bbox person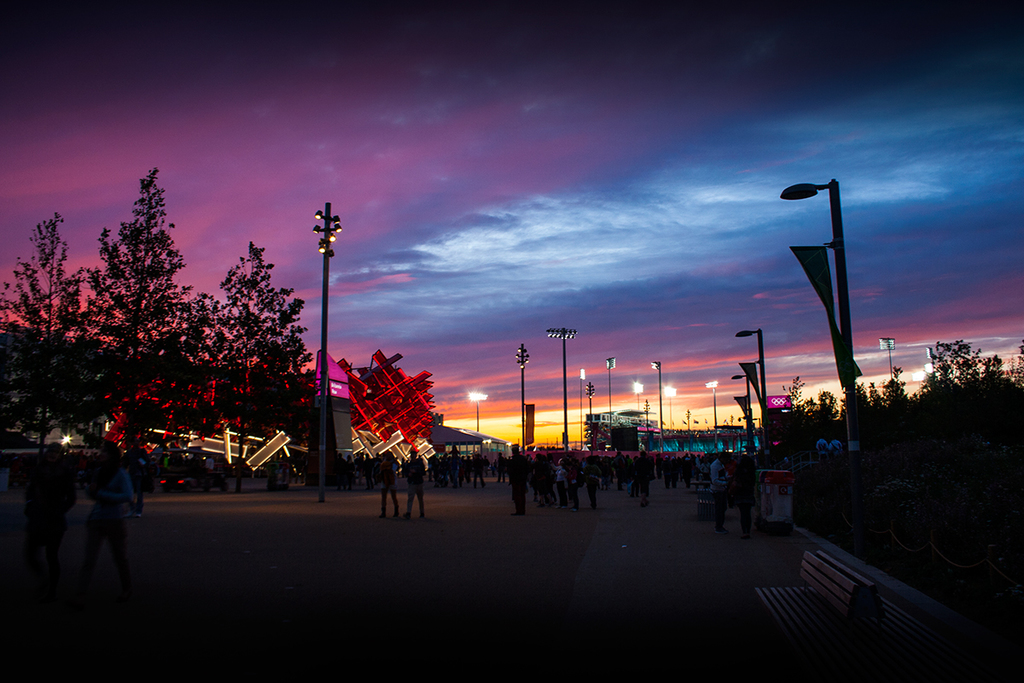
bbox=[816, 436, 828, 458]
